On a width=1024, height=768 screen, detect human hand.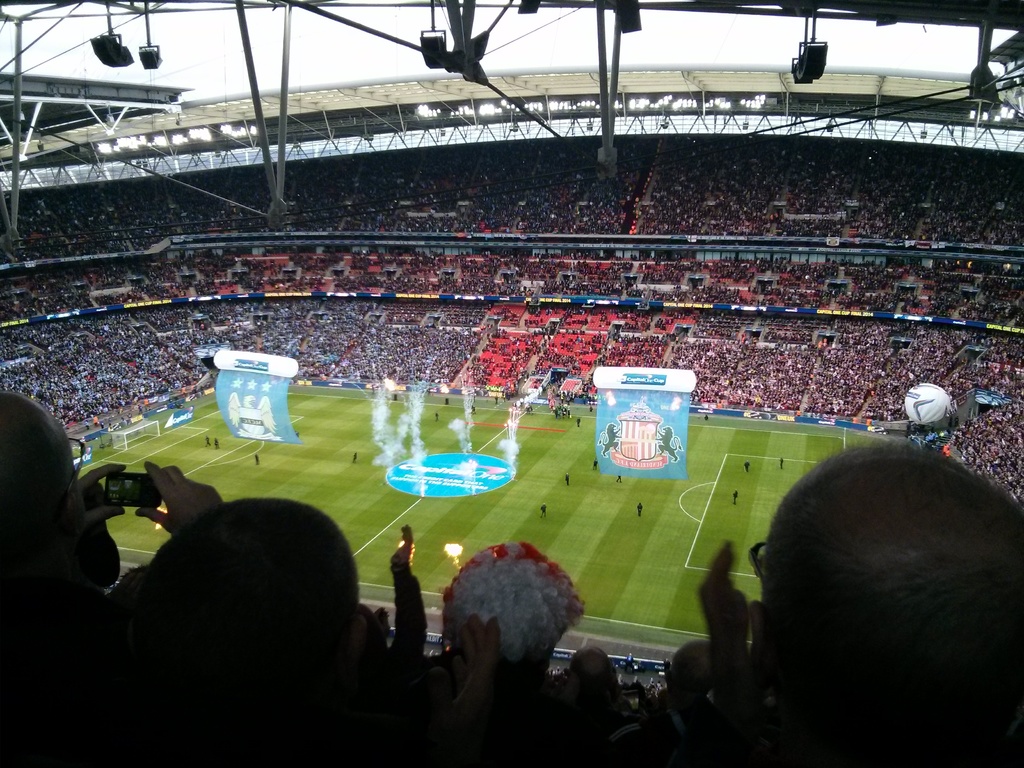
region(396, 523, 412, 559).
